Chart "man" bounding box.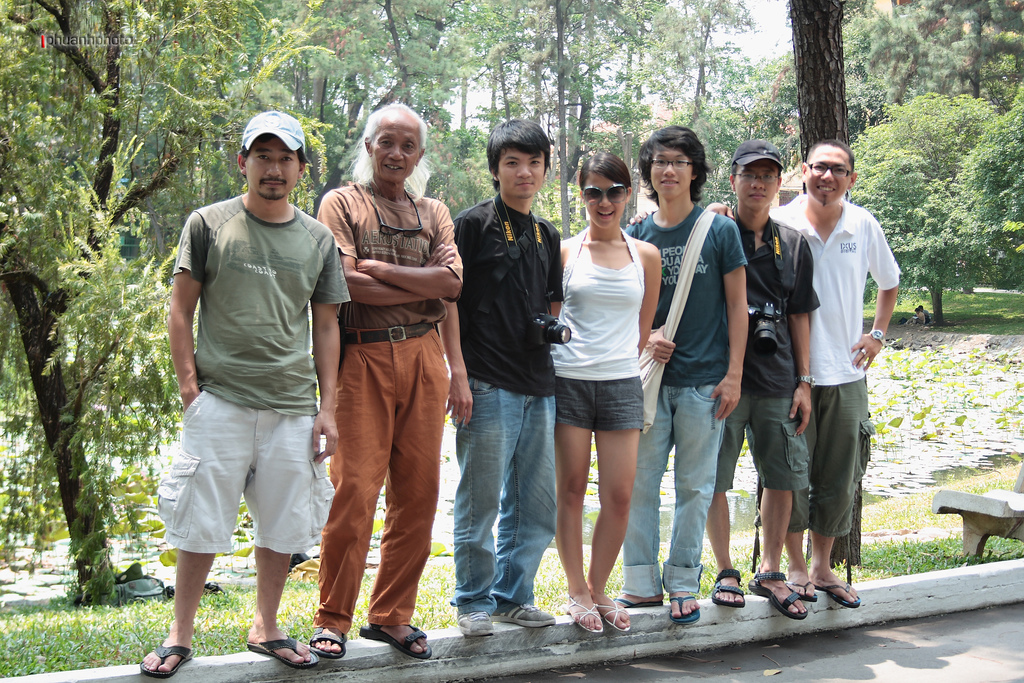
Charted: 625:124:749:628.
